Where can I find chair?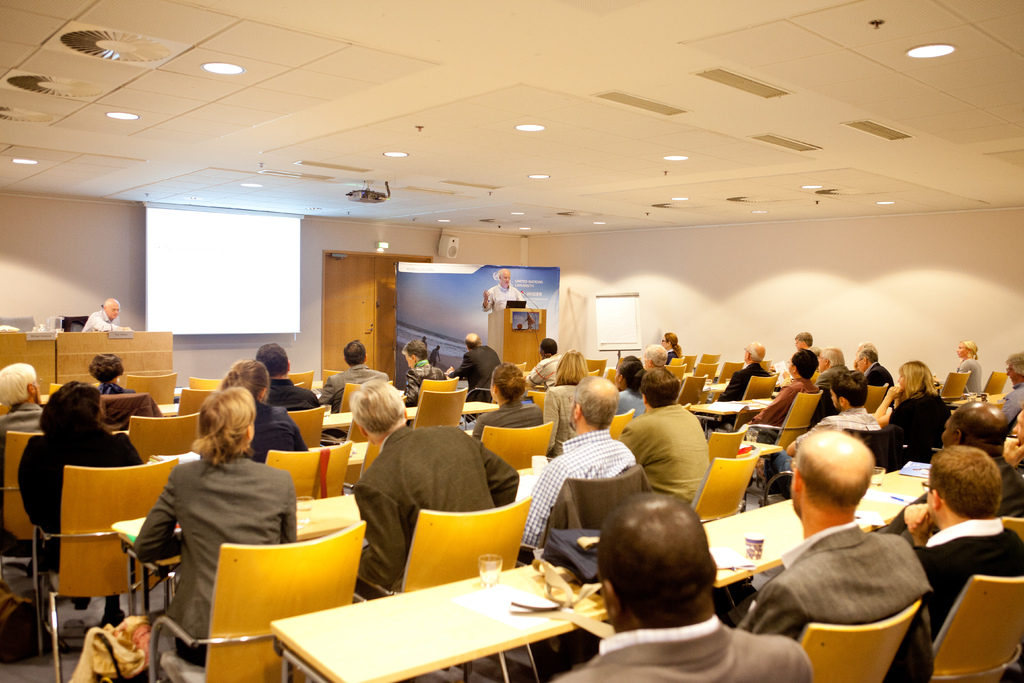
You can find it at [x1=760, y1=424, x2=897, y2=508].
